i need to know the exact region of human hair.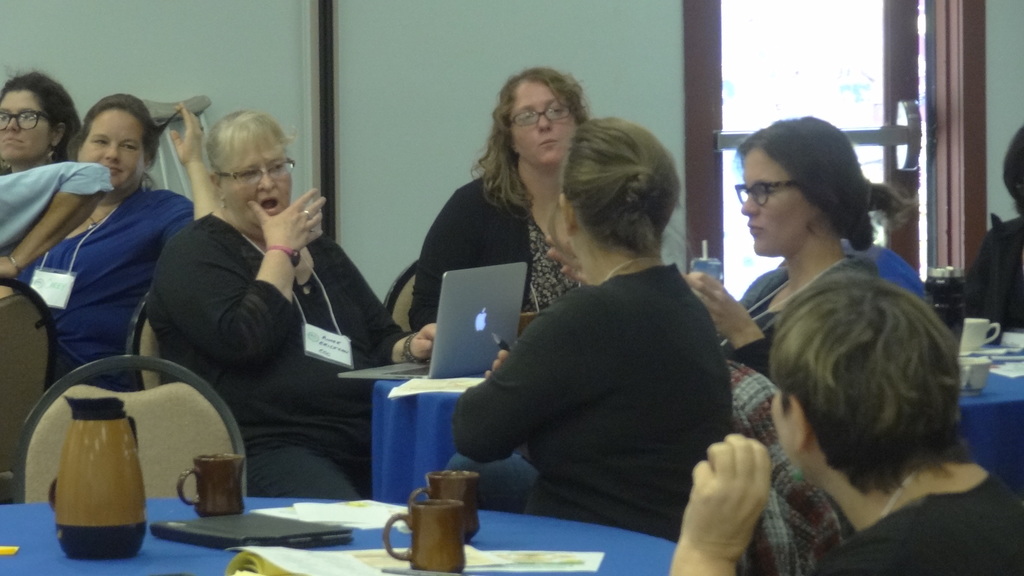
Region: [x1=1000, y1=124, x2=1023, y2=211].
